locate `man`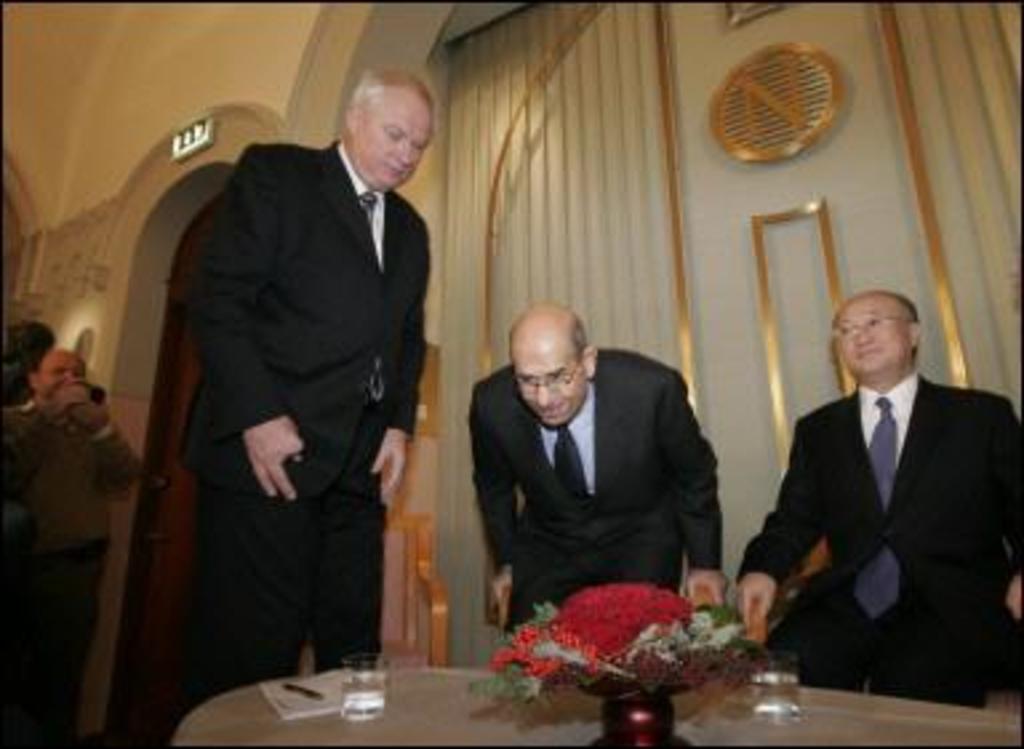
l=459, t=304, r=752, b=648
